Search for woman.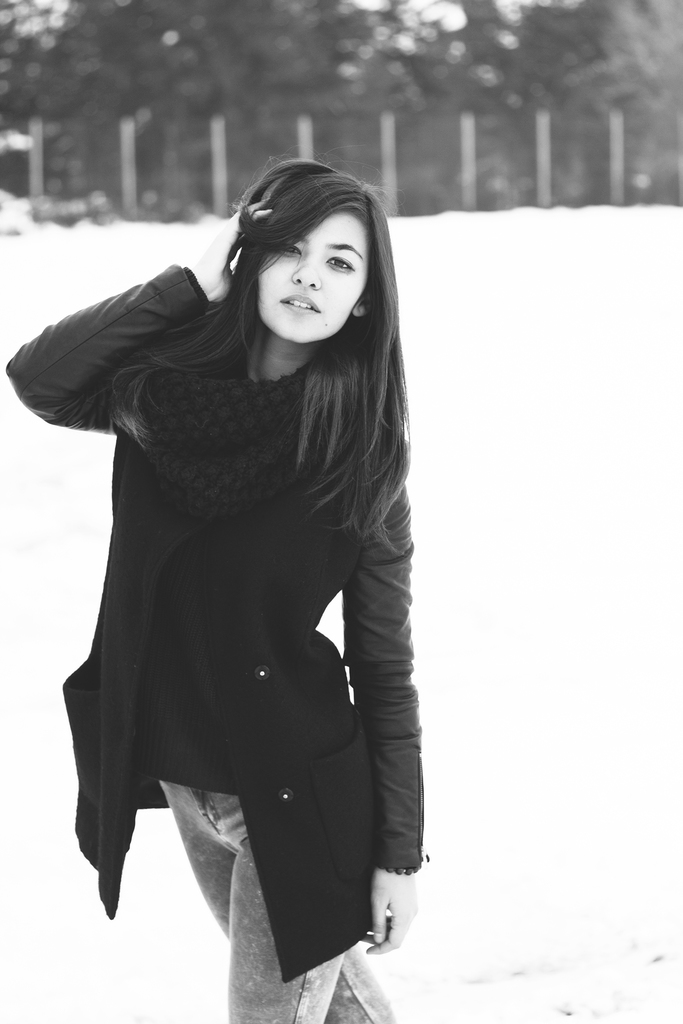
Found at x1=11, y1=140, x2=459, y2=938.
